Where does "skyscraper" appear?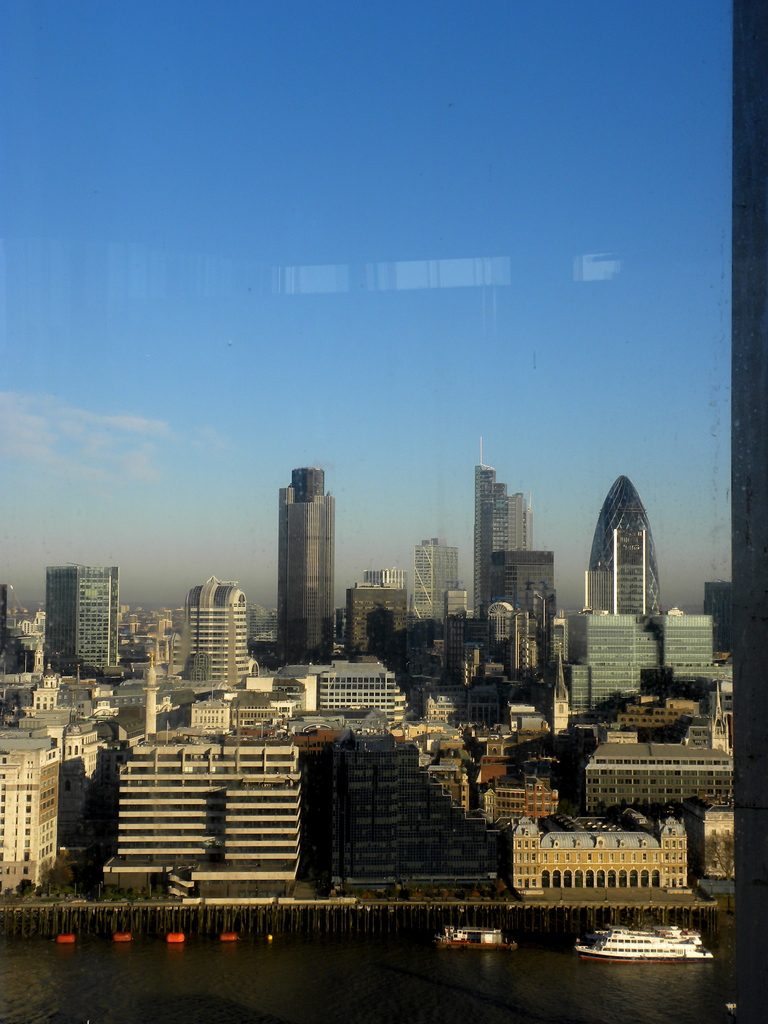
Appears at [482,540,575,627].
